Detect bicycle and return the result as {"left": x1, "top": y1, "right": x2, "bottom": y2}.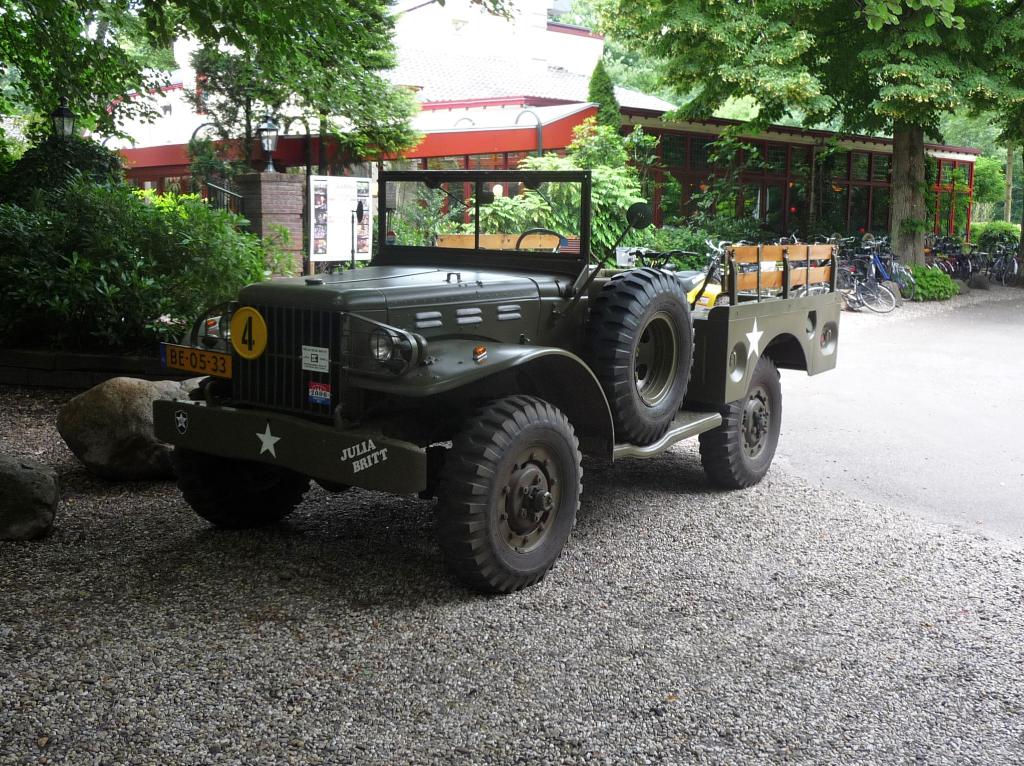
{"left": 851, "top": 282, "right": 903, "bottom": 307}.
